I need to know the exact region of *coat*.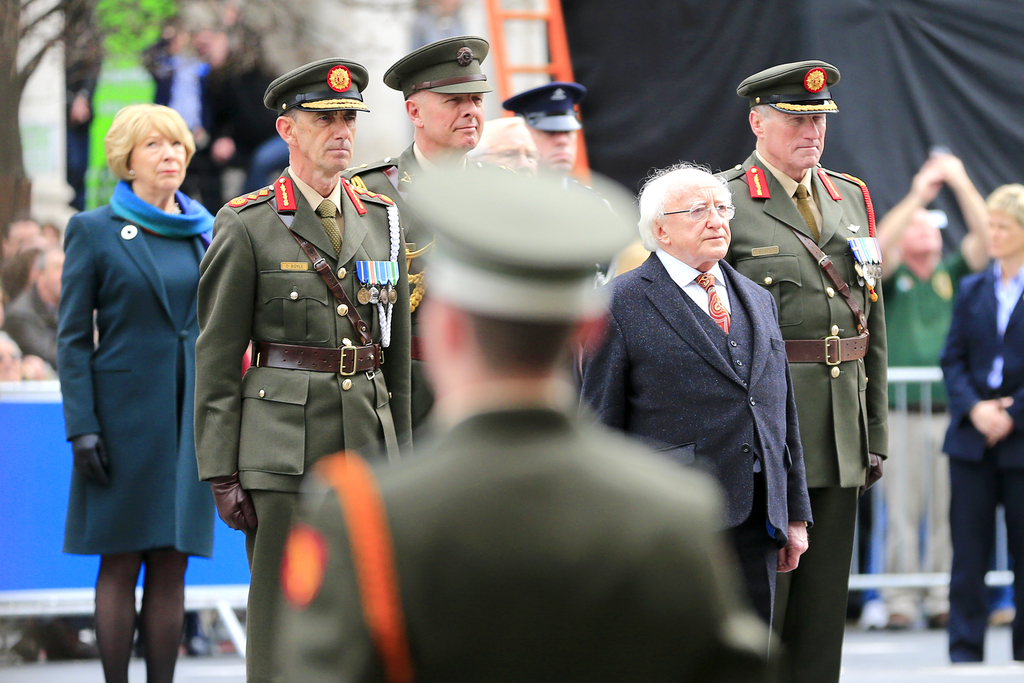
Region: (936,263,1022,460).
